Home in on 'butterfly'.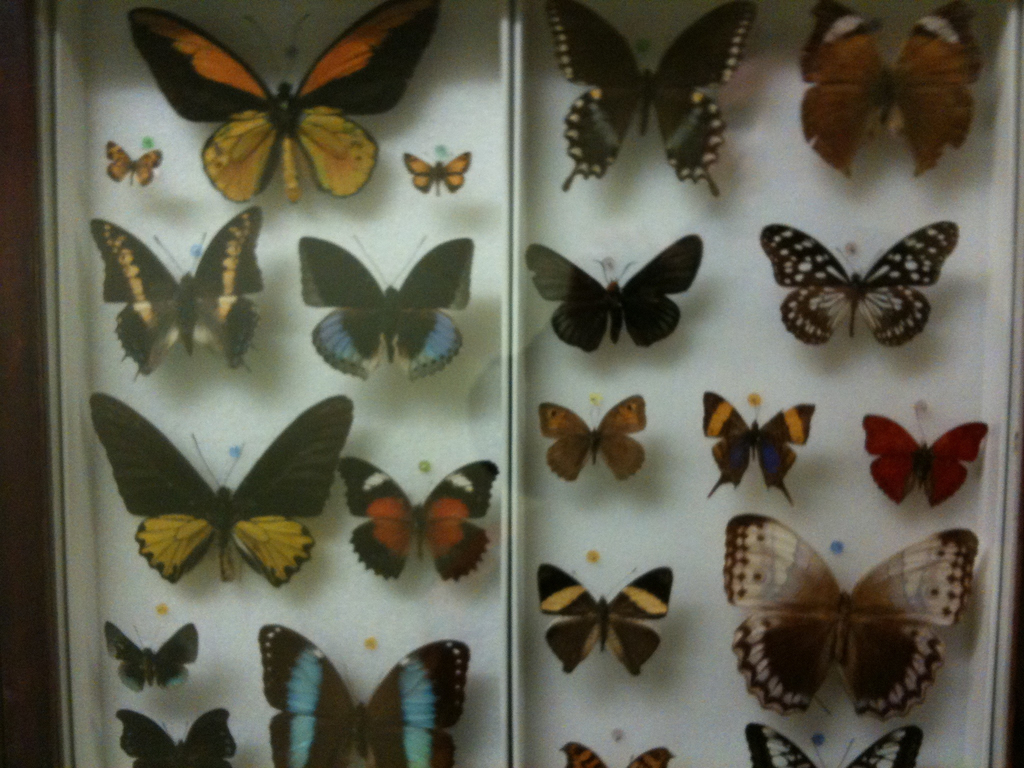
Homed in at 525,230,698,348.
